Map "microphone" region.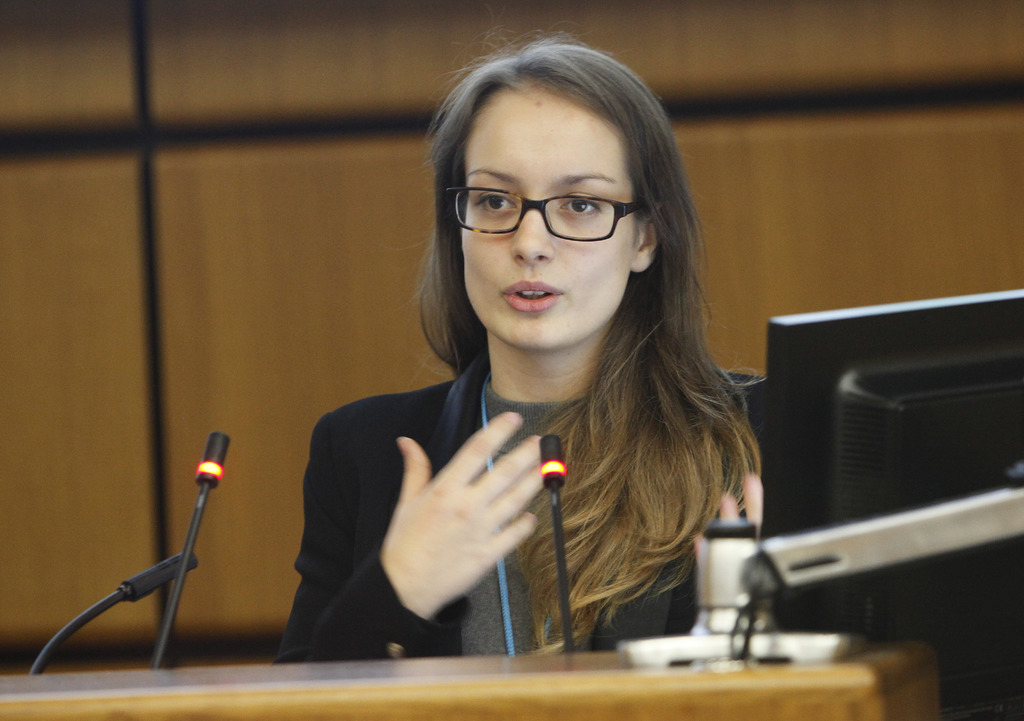
Mapped to rect(14, 547, 200, 685).
